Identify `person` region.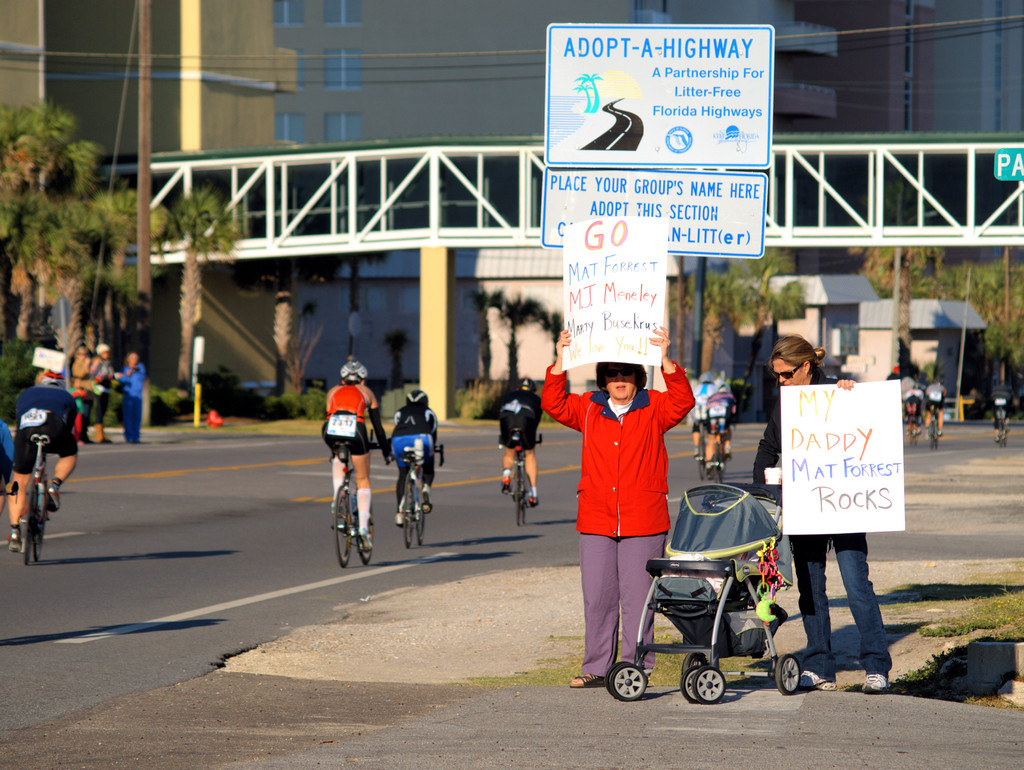
Region: bbox=(753, 336, 898, 695).
